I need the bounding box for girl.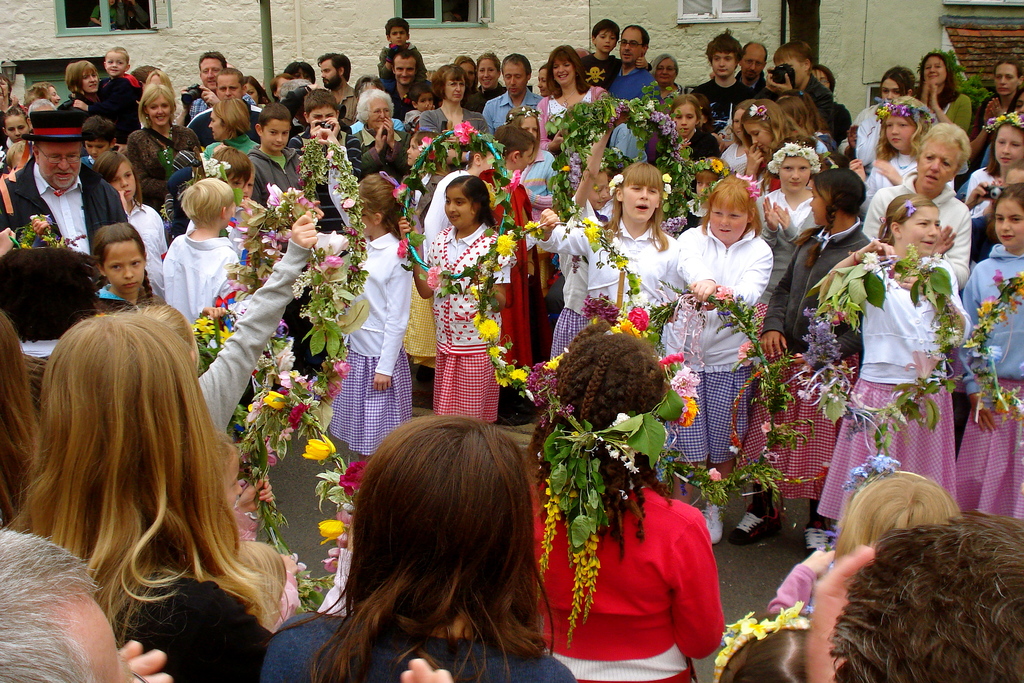
Here it is: crop(724, 163, 871, 547).
